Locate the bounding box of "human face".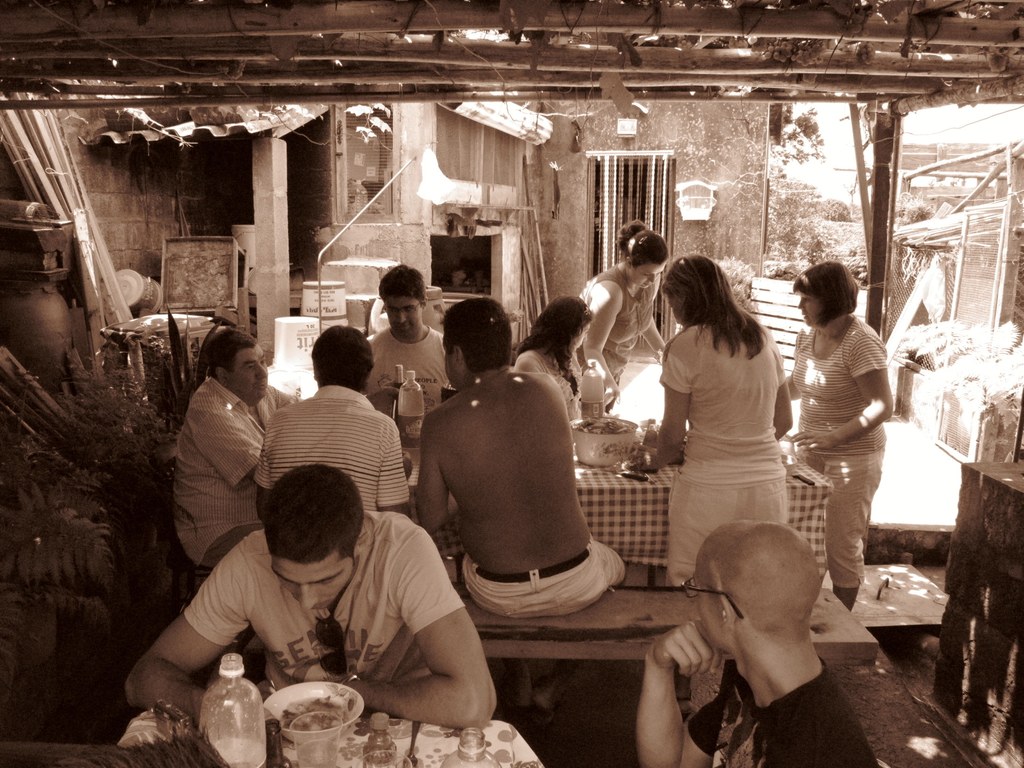
Bounding box: rect(636, 262, 668, 289).
